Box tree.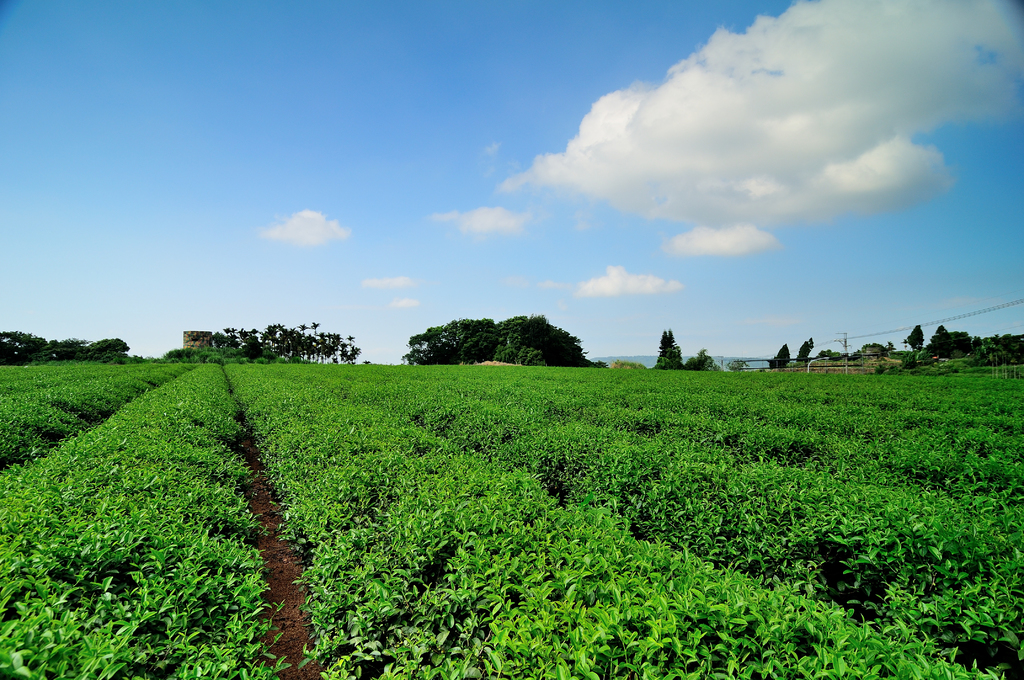
select_region(50, 333, 131, 357).
